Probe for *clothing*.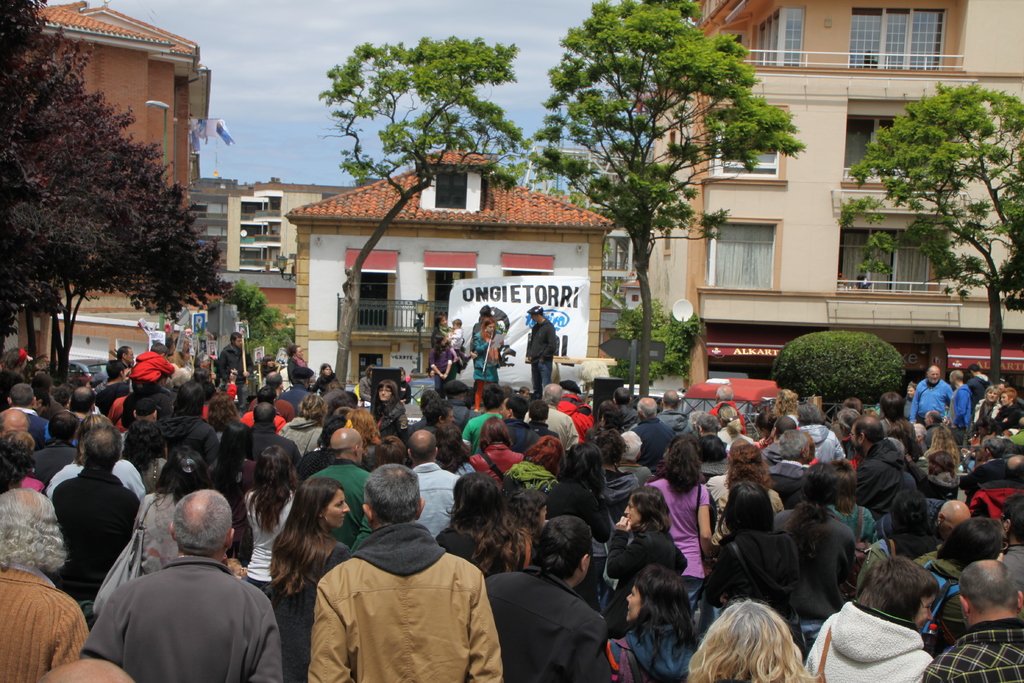
Probe result: locate(213, 343, 247, 381).
